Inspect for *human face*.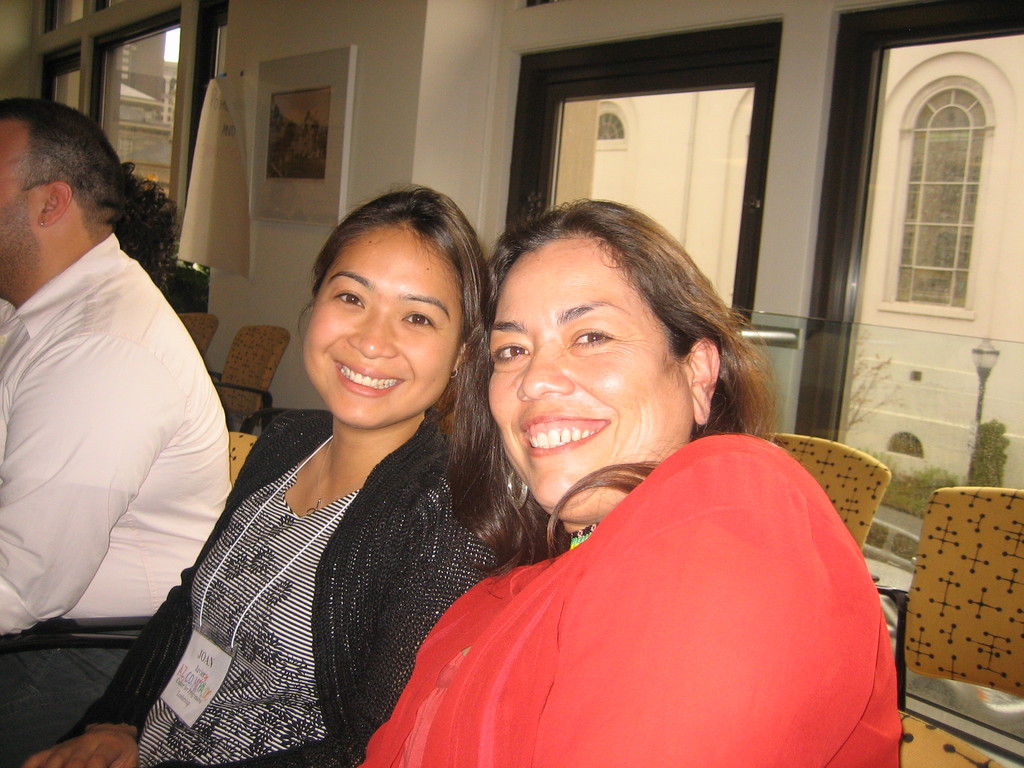
Inspection: 0/114/38/282.
